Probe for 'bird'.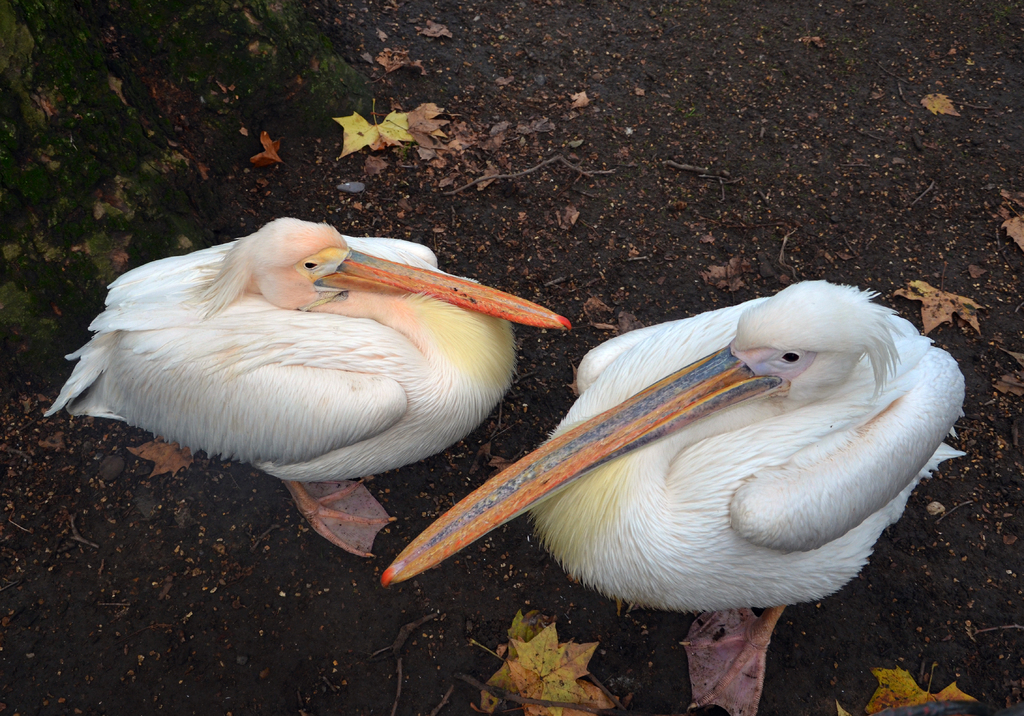
Probe result: <region>43, 212, 576, 561</region>.
